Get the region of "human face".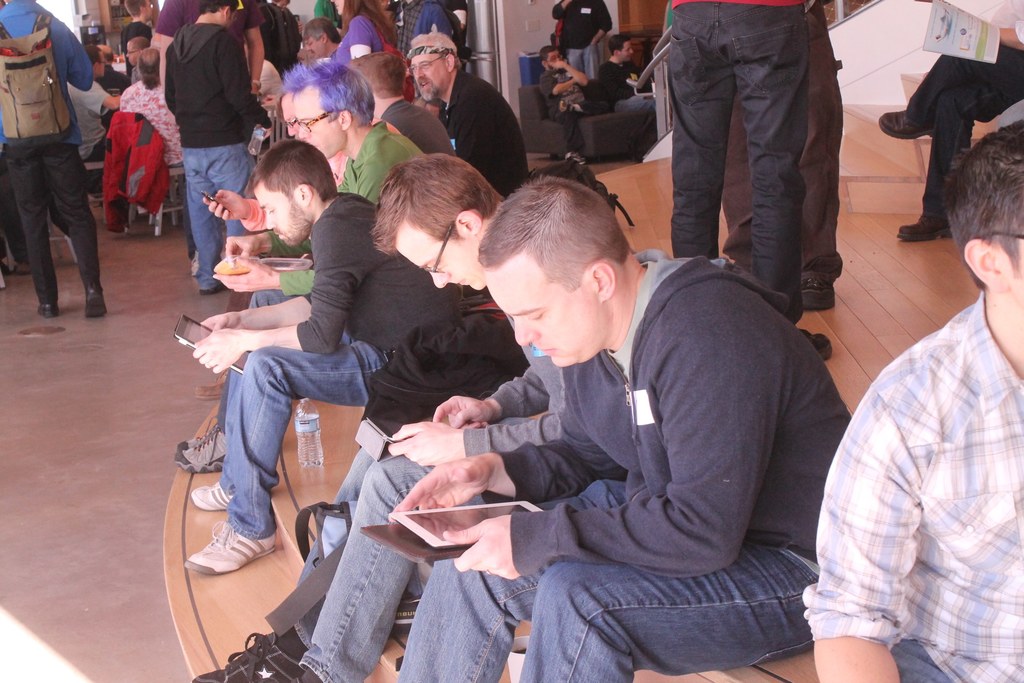
pyautogui.locateOnScreen(293, 85, 347, 159).
